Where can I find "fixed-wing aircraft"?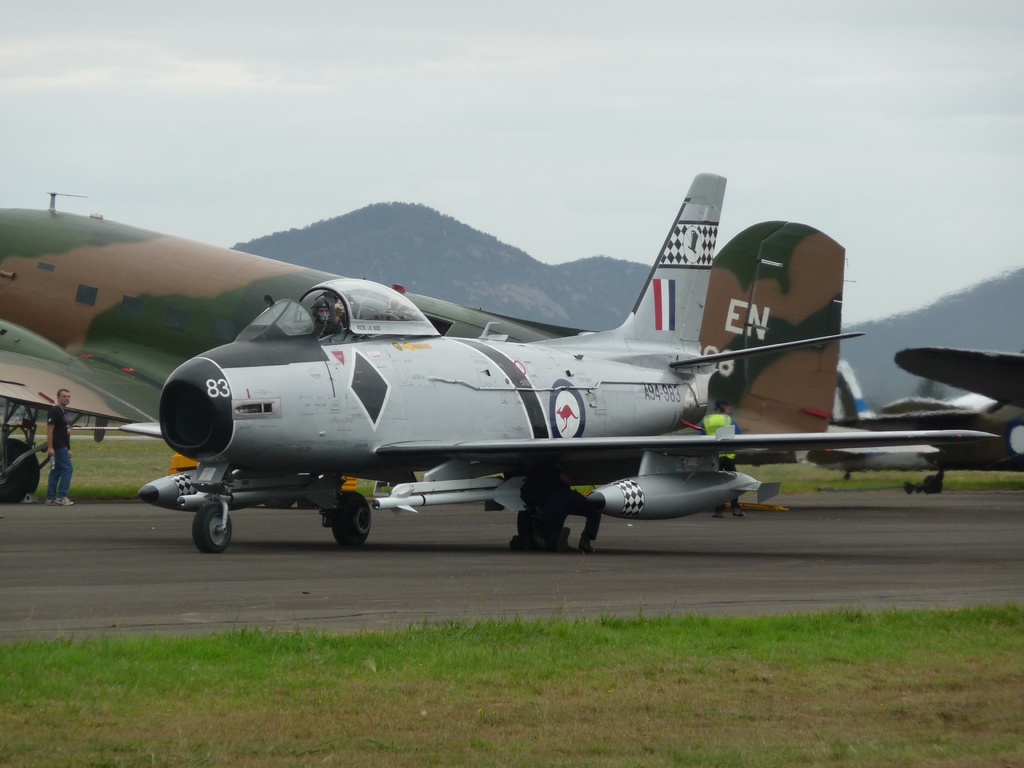
You can find it at 0,191,845,454.
